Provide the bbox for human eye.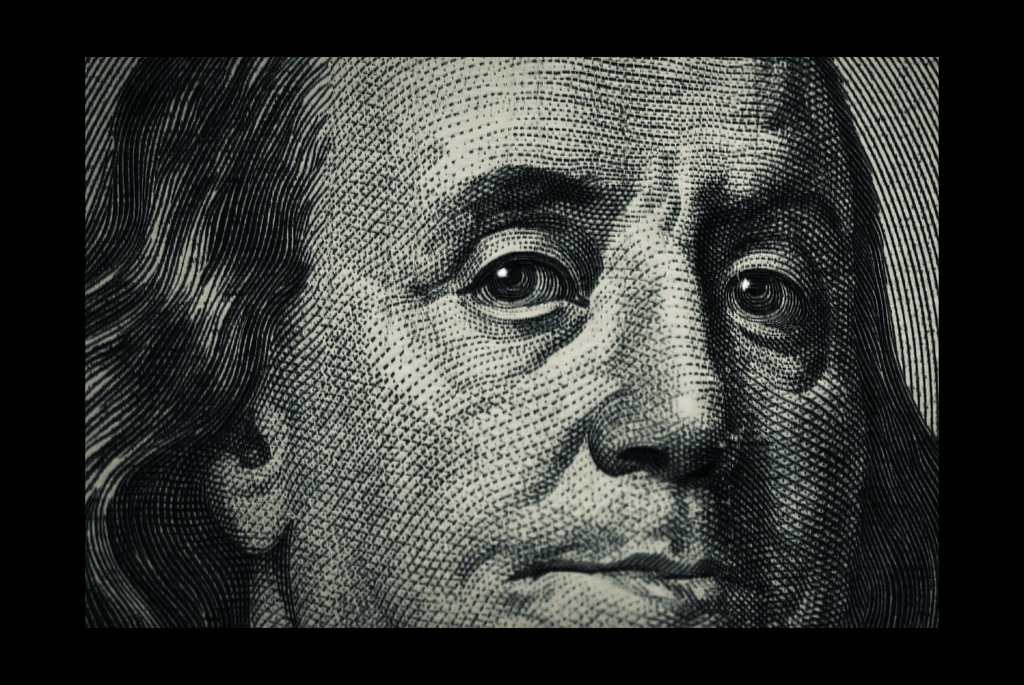
detection(427, 223, 605, 340).
